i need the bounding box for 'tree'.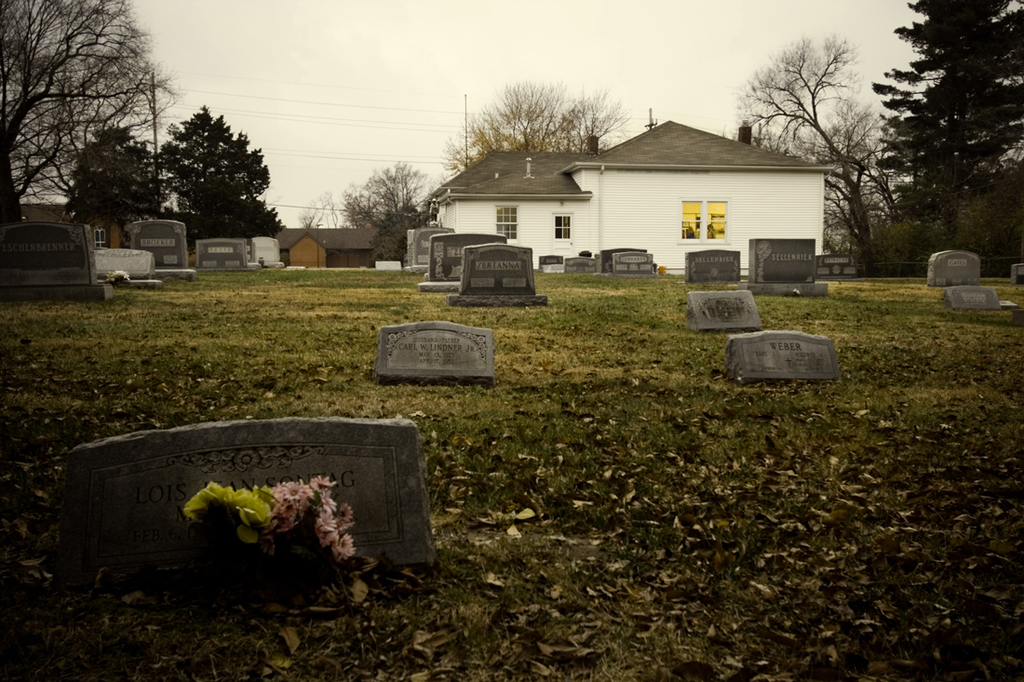
Here it is: bbox=[156, 103, 269, 240].
